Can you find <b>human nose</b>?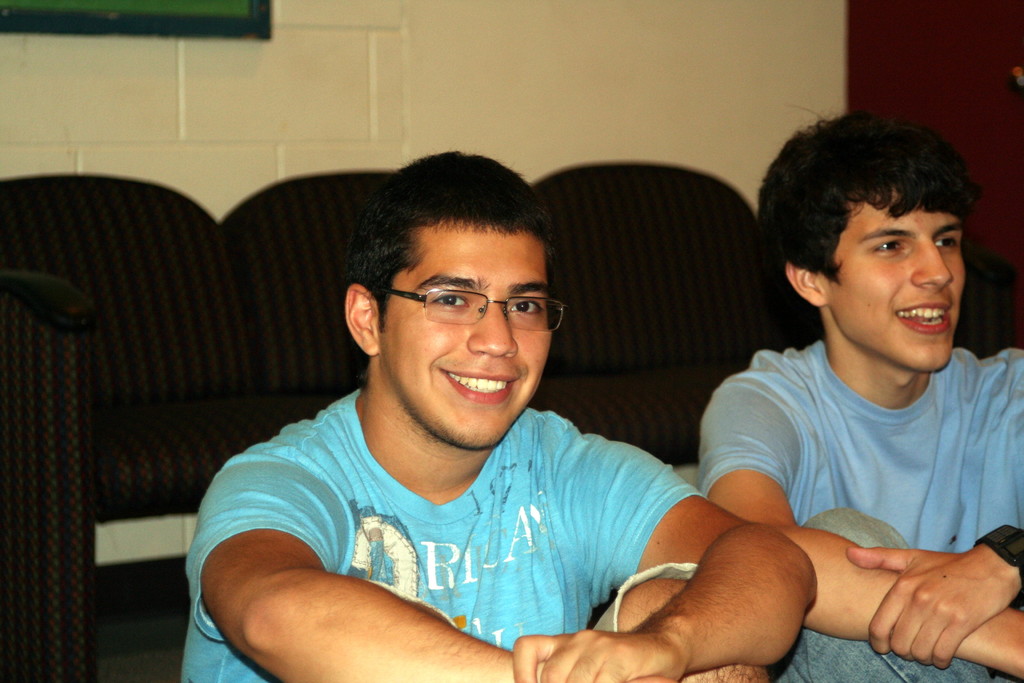
Yes, bounding box: region(910, 239, 956, 293).
